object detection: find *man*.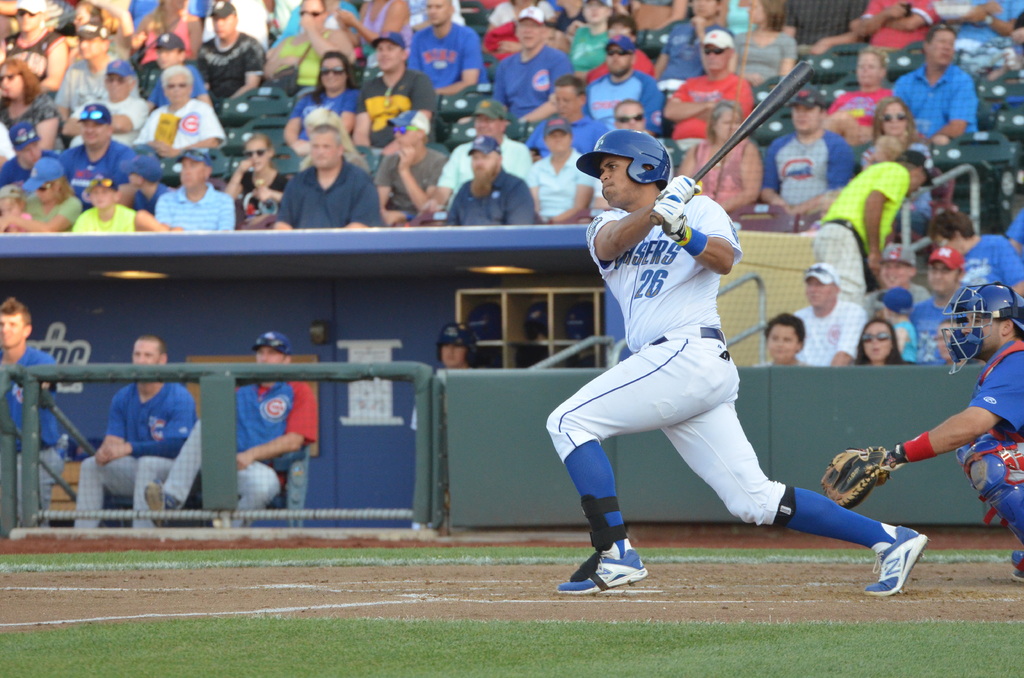
{"x1": 412, "y1": 0, "x2": 486, "y2": 116}.
